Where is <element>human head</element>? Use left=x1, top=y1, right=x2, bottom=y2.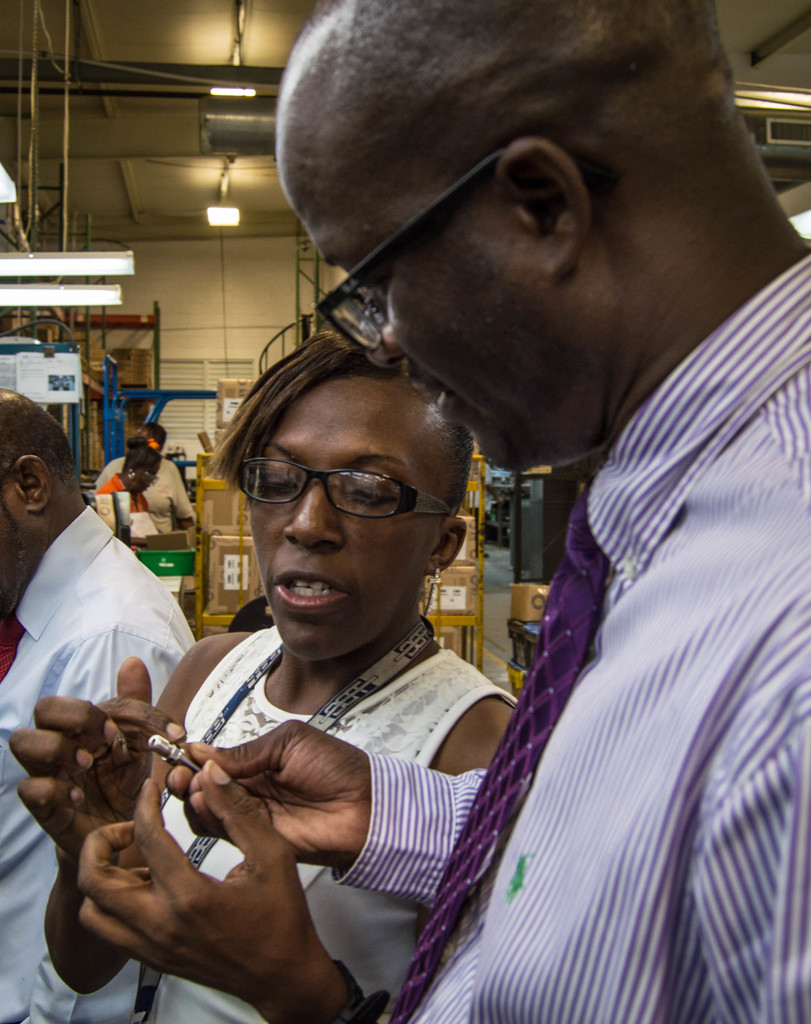
left=200, top=300, right=508, bottom=636.
